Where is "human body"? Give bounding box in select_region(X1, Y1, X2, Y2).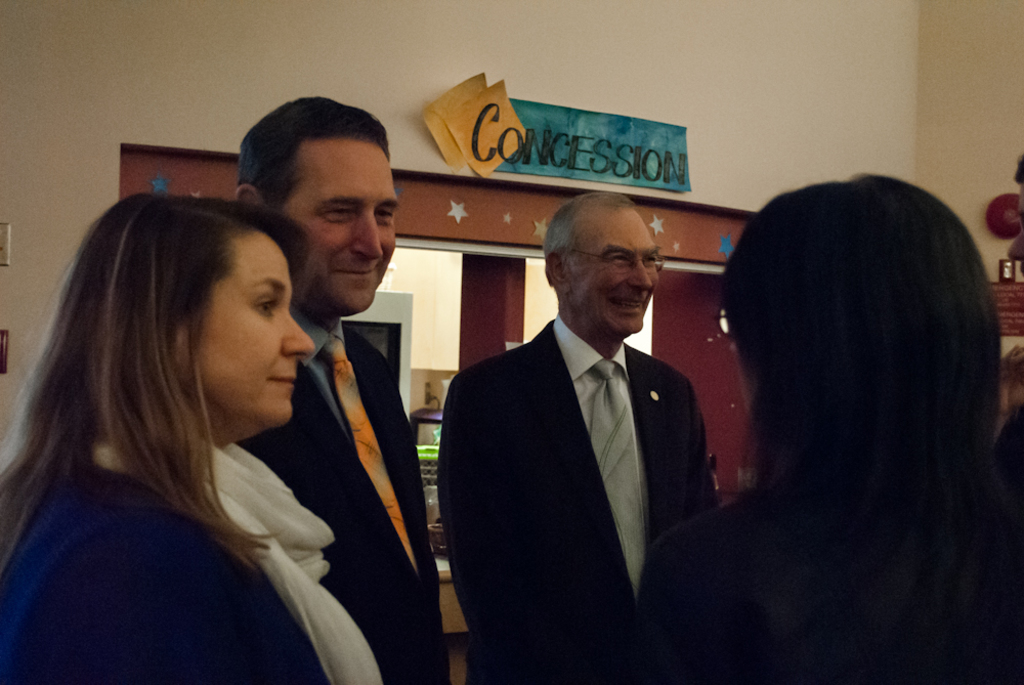
select_region(681, 132, 1007, 676).
